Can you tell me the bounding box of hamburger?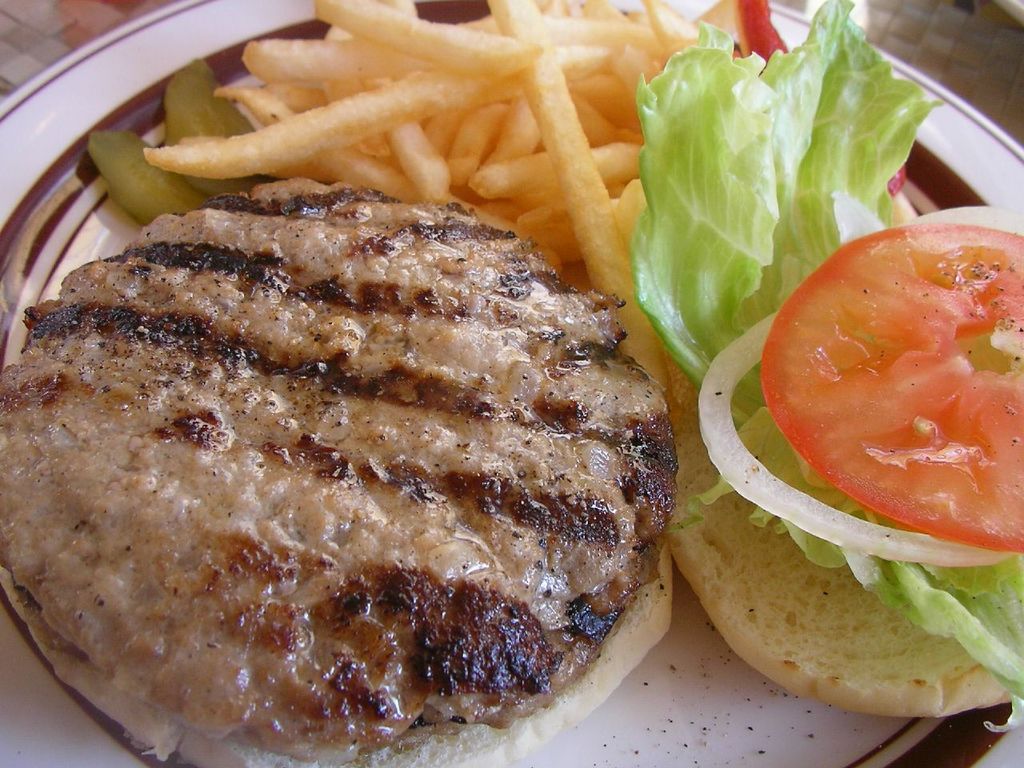
<box>0,184,684,767</box>.
